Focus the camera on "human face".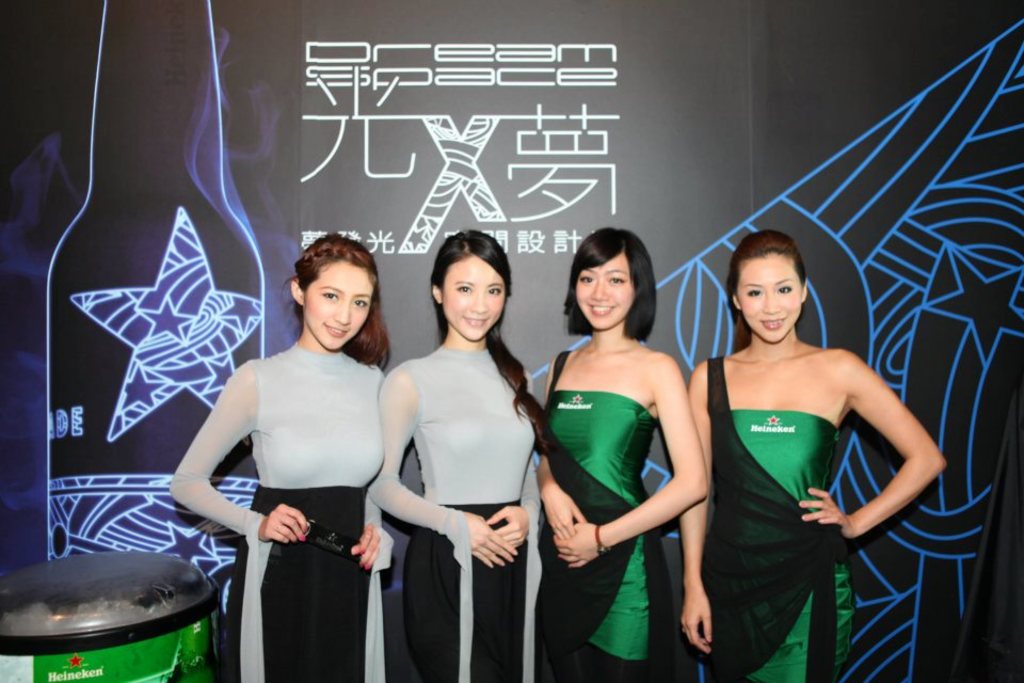
Focus region: x1=439 y1=255 x2=503 y2=343.
